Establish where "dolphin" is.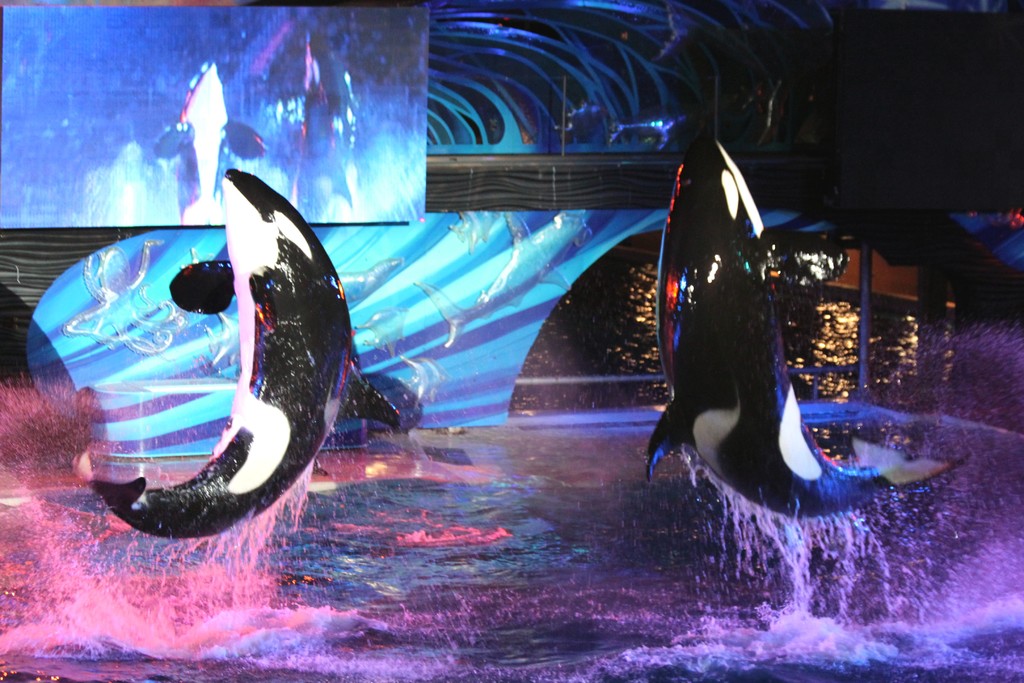
Established at bbox(641, 128, 974, 523).
